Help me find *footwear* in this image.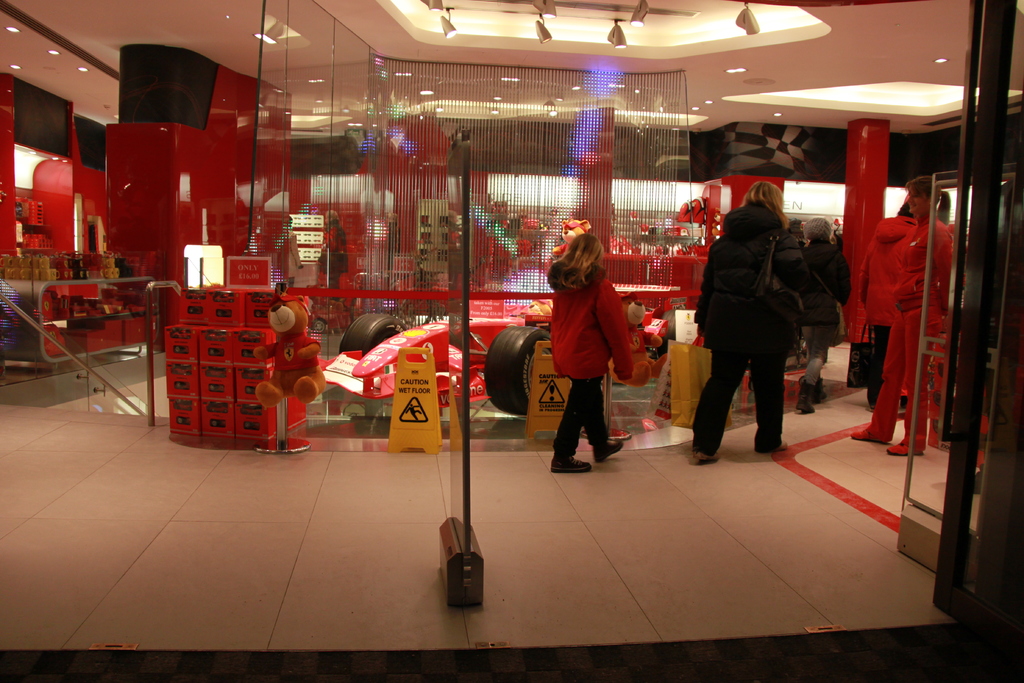
Found it: rect(792, 383, 817, 413).
